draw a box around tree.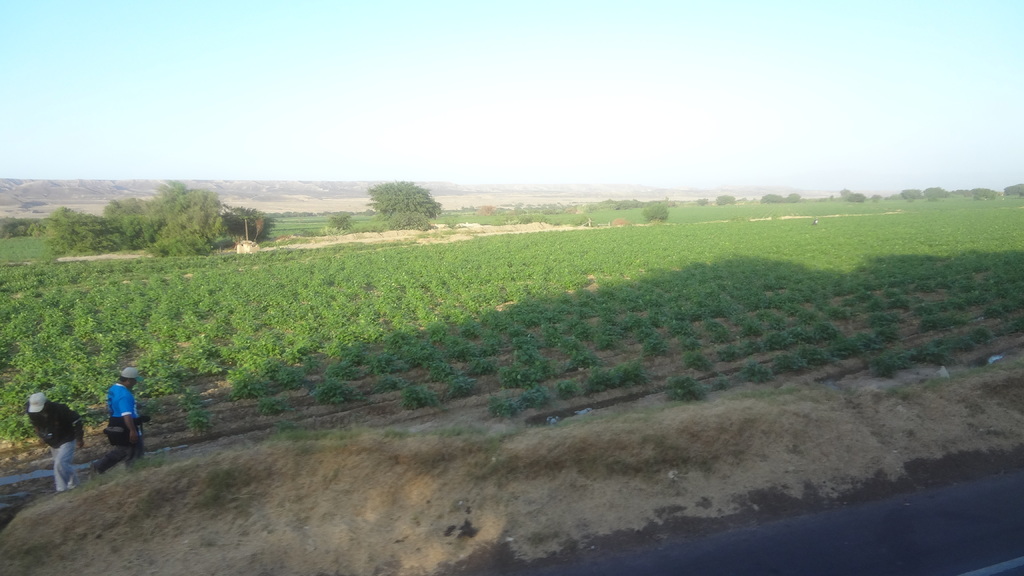
x1=714 y1=189 x2=733 y2=206.
